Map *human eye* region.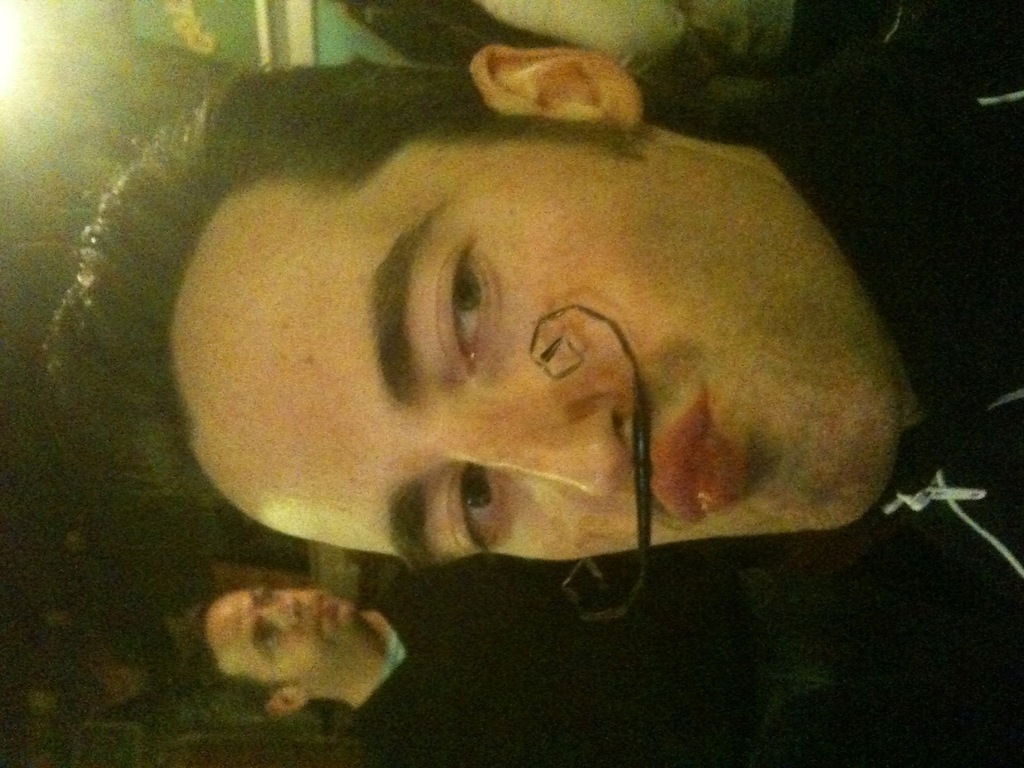
Mapped to [438,462,509,556].
